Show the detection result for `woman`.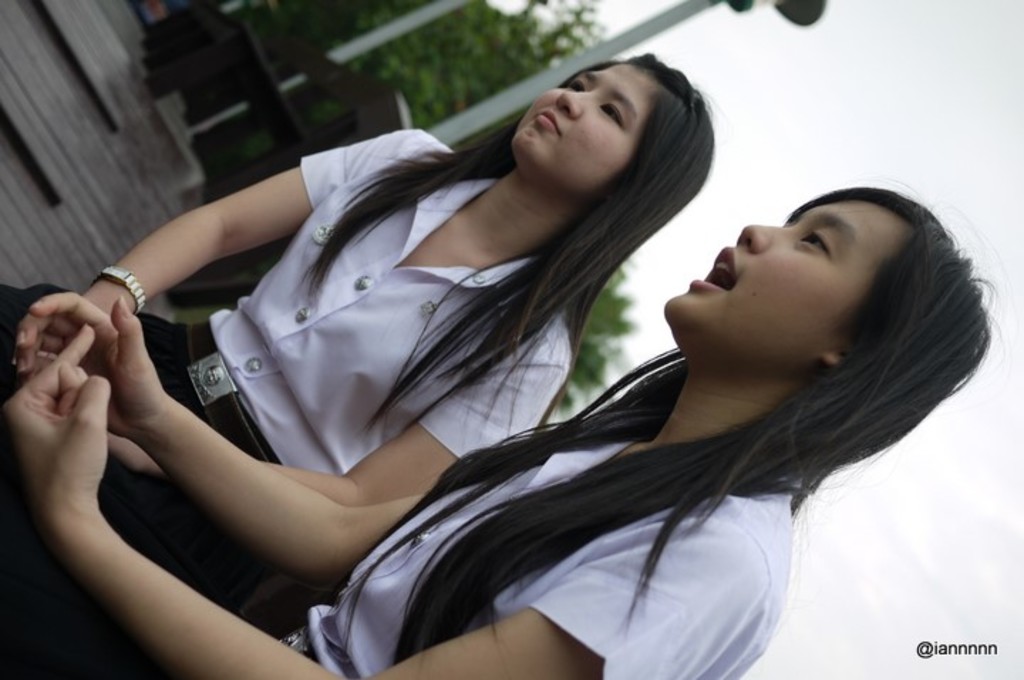
[left=0, top=169, right=1008, bottom=679].
